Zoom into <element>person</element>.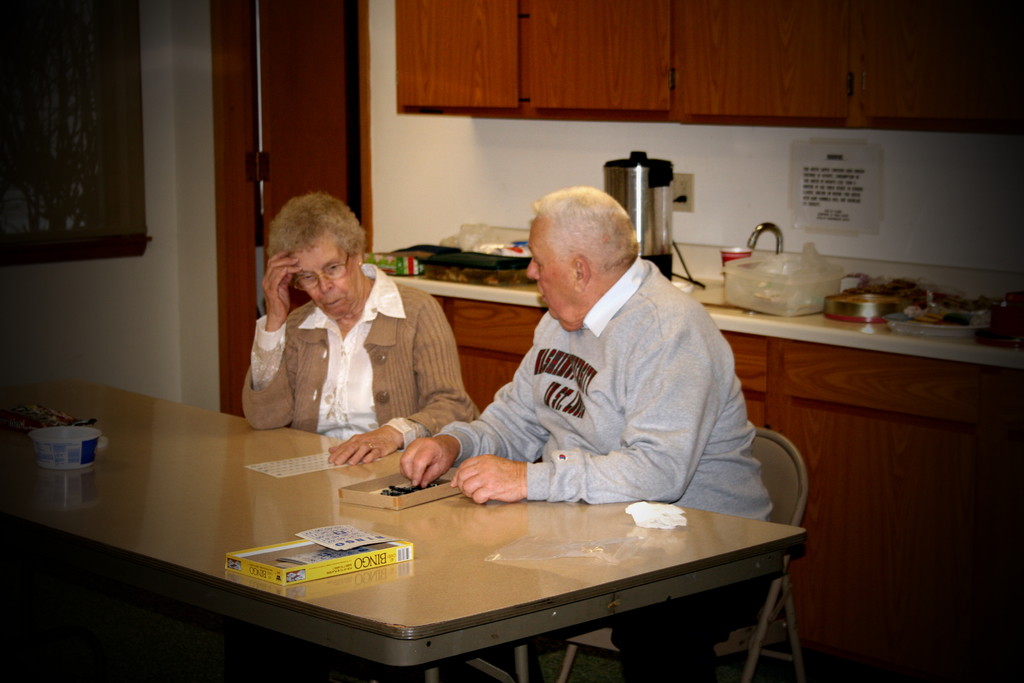
Zoom target: (424,170,761,552).
